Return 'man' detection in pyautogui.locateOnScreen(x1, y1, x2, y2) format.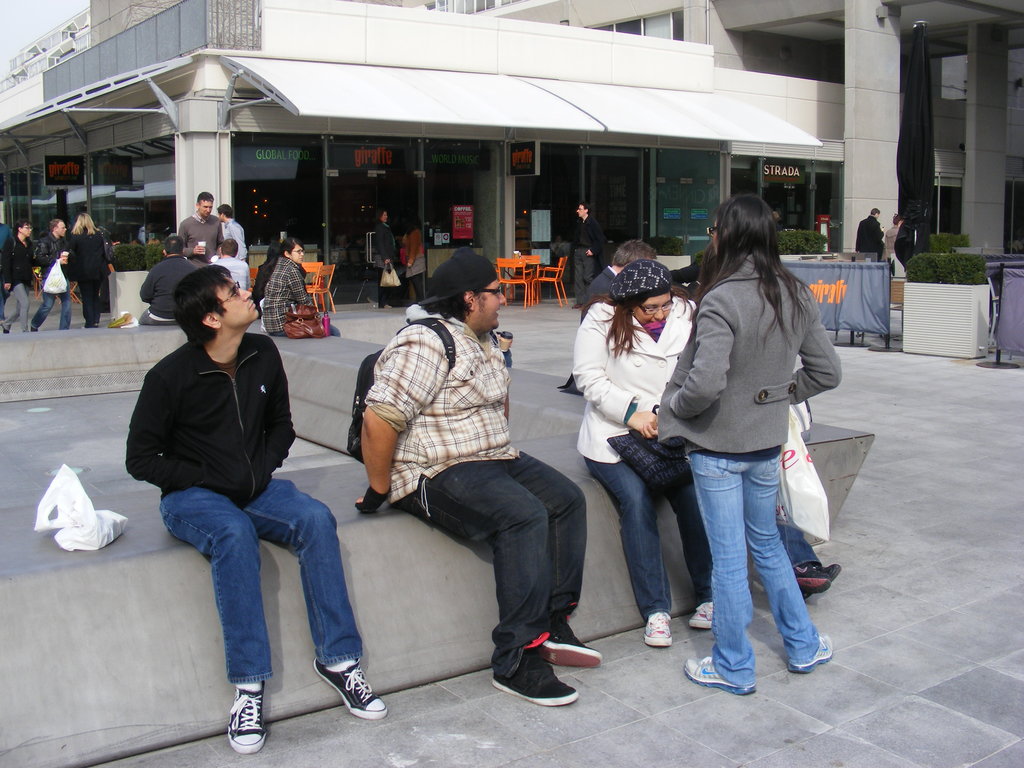
pyautogui.locateOnScreen(559, 238, 659, 396).
